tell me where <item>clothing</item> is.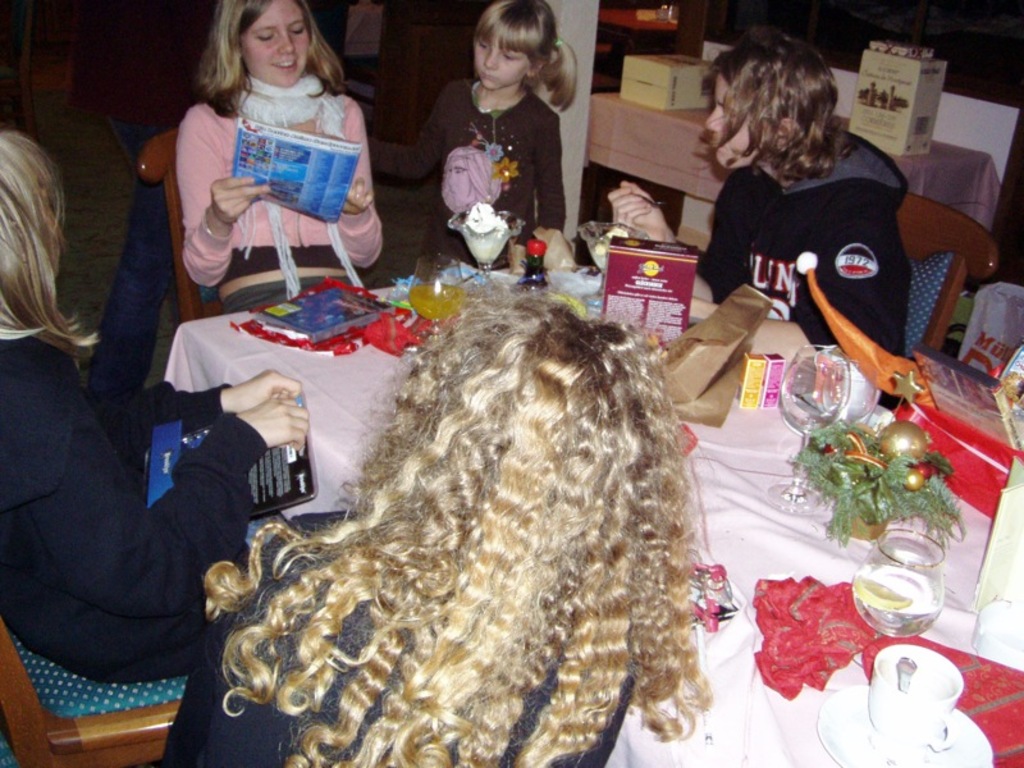
<item>clothing</item> is at bbox=[700, 116, 934, 364].
